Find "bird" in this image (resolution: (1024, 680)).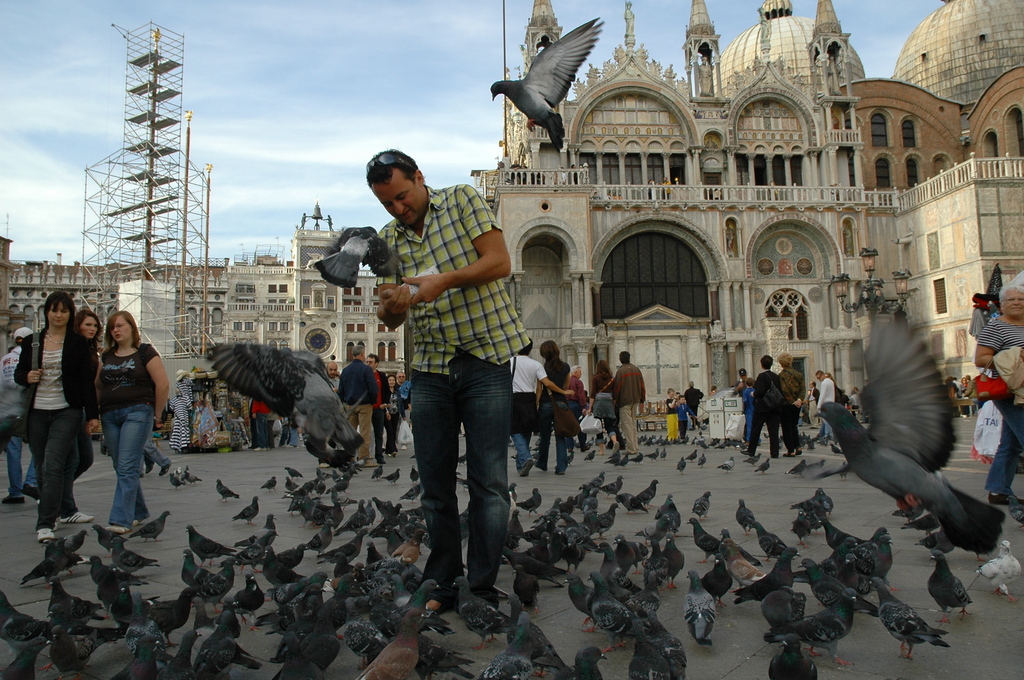
l=838, t=331, r=1006, b=585.
